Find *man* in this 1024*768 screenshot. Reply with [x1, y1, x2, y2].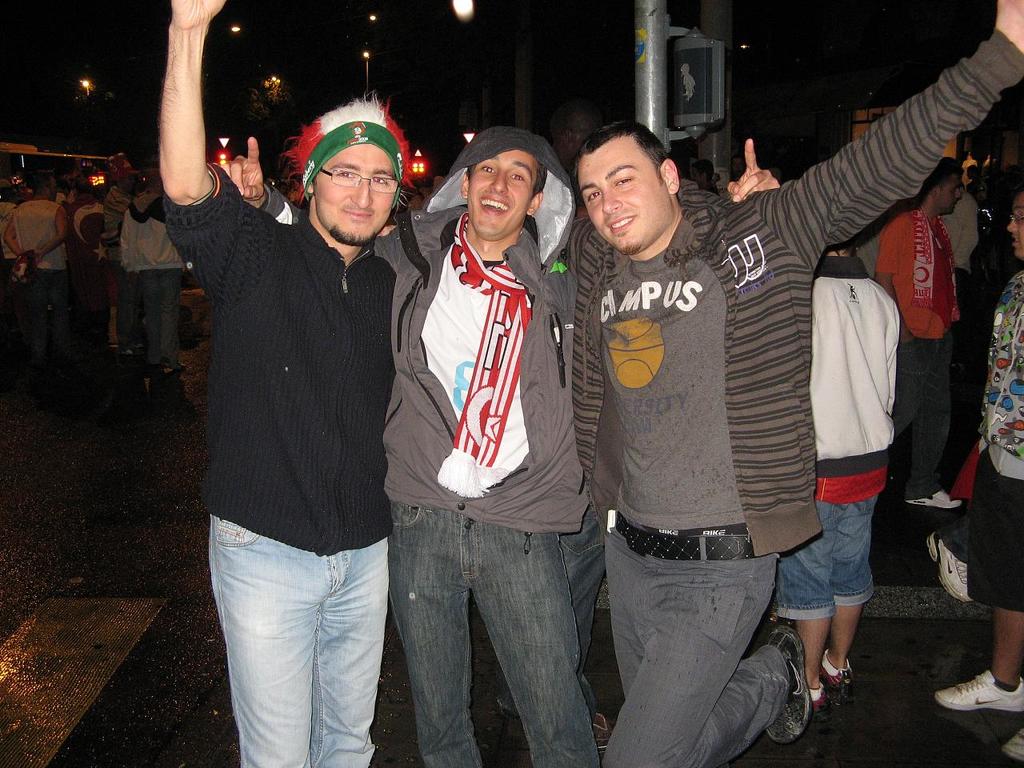
[378, 0, 1023, 767].
